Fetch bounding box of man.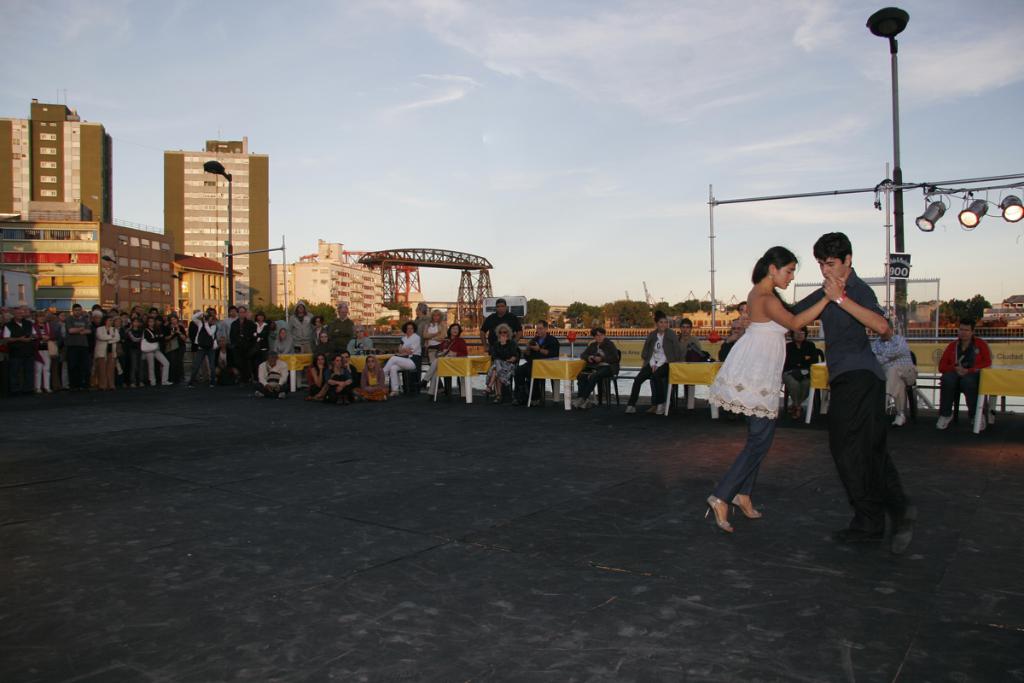
Bbox: bbox=[212, 335, 236, 382].
